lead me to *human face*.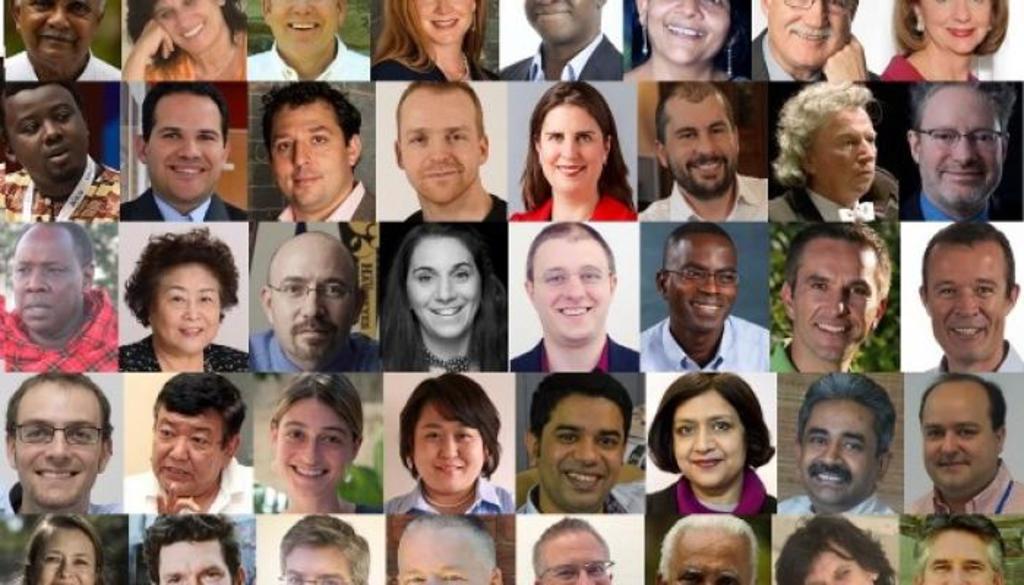
Lead to box=[38, 528, 94, 584].
